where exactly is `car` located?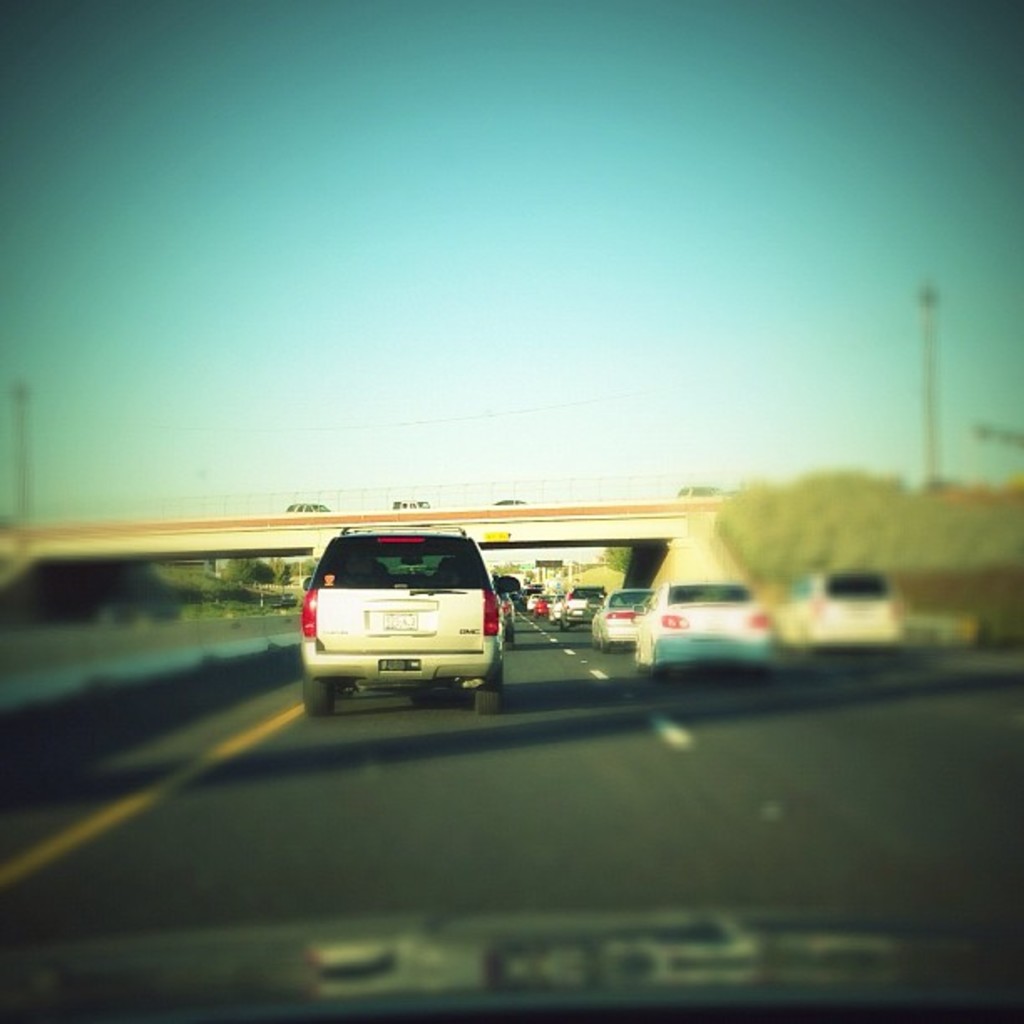
Its bounding box is {"left": 497, "top": 569, "right": 515, "bottom": 644}.
